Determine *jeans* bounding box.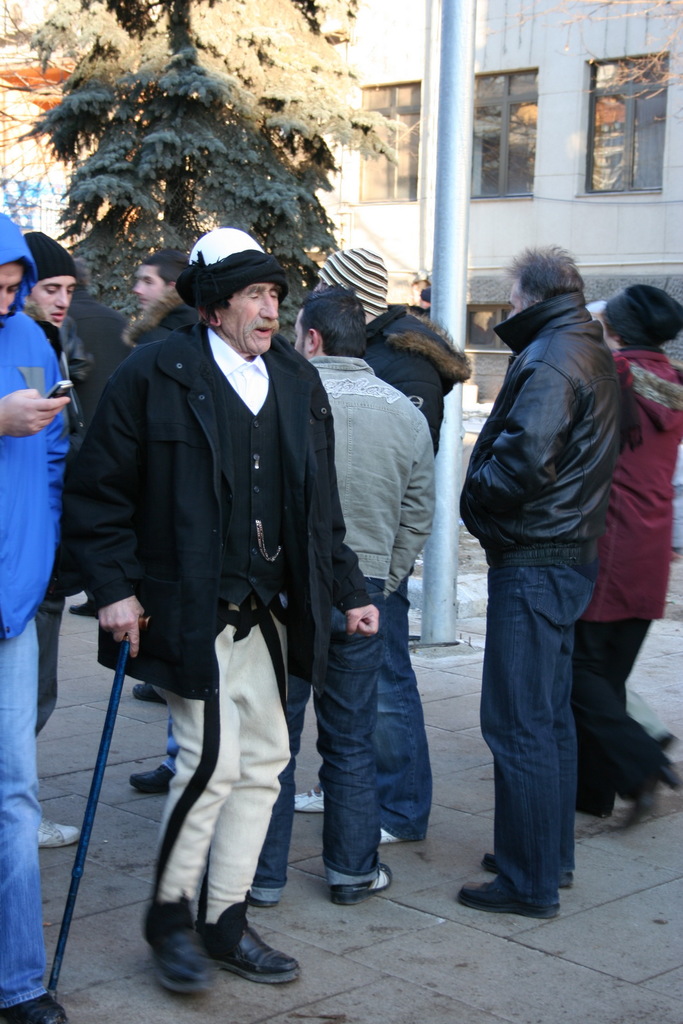
Determined: 368:580:424:844.
